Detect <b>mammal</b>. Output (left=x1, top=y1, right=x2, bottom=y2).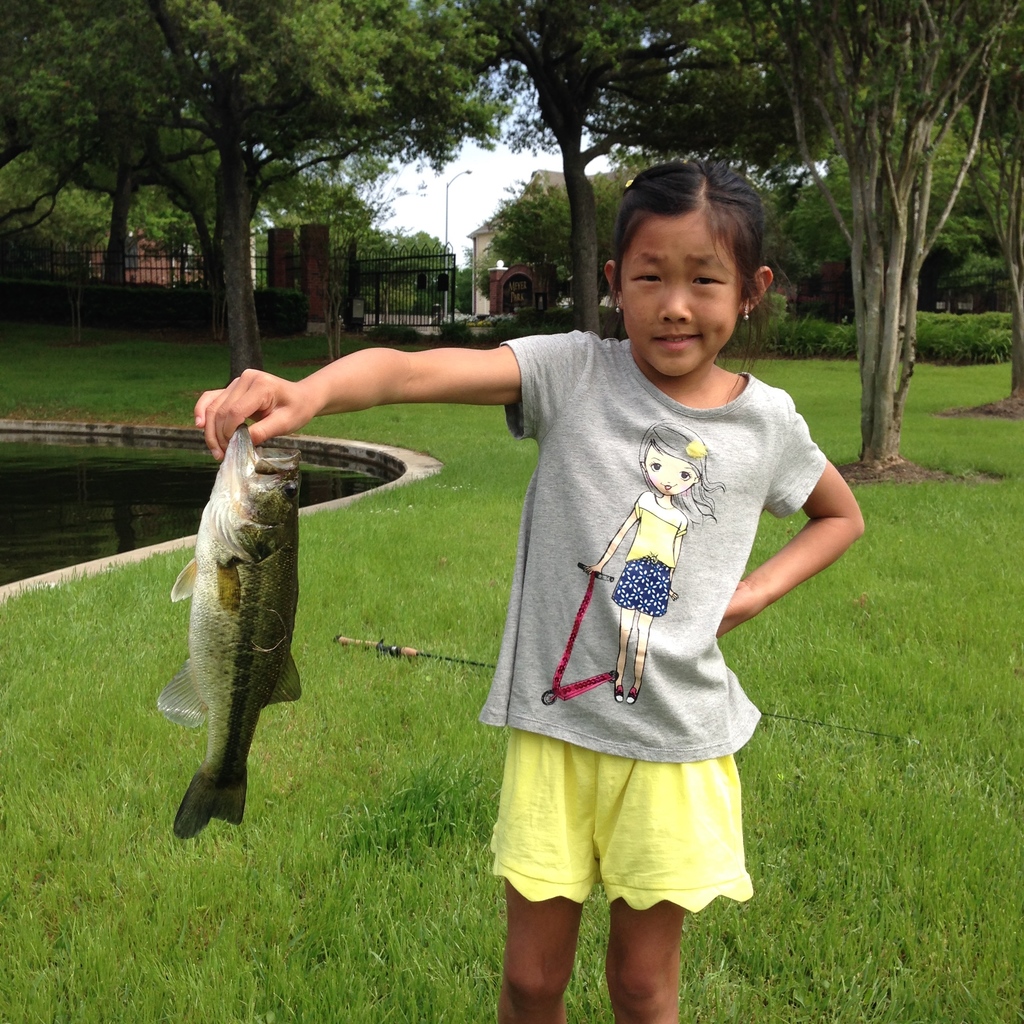
(left=165, top=413, right=344, bottom=818).
